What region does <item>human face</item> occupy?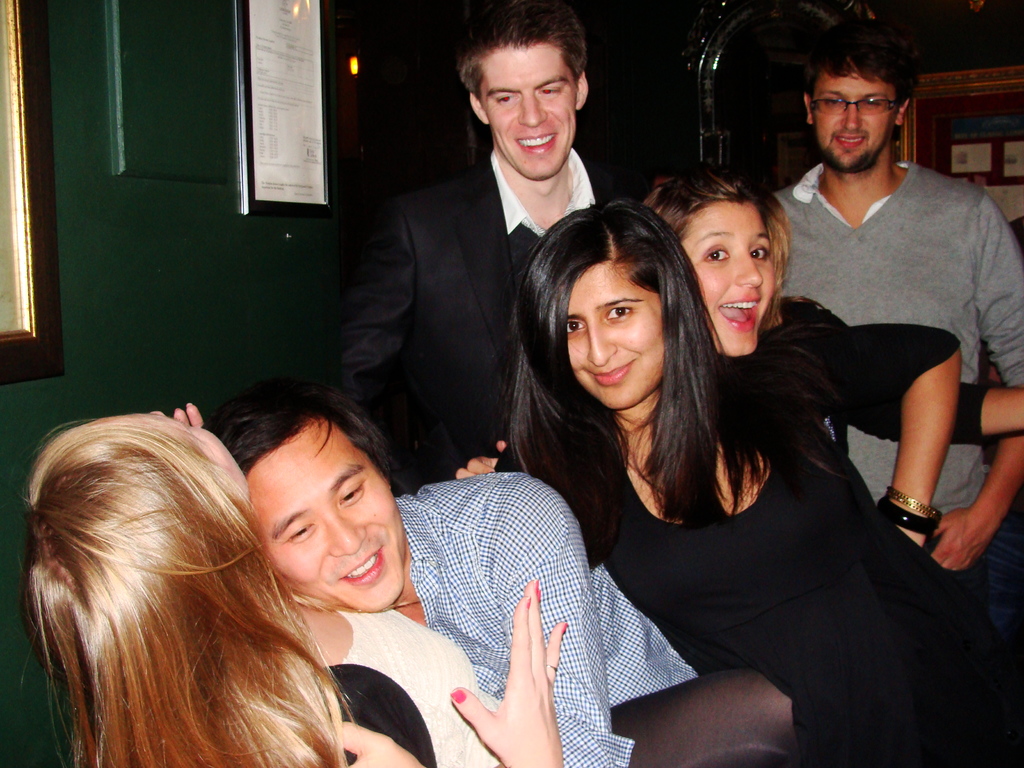
{"left": 815, "top": 73, "right": 898, "bottom": 172}.
